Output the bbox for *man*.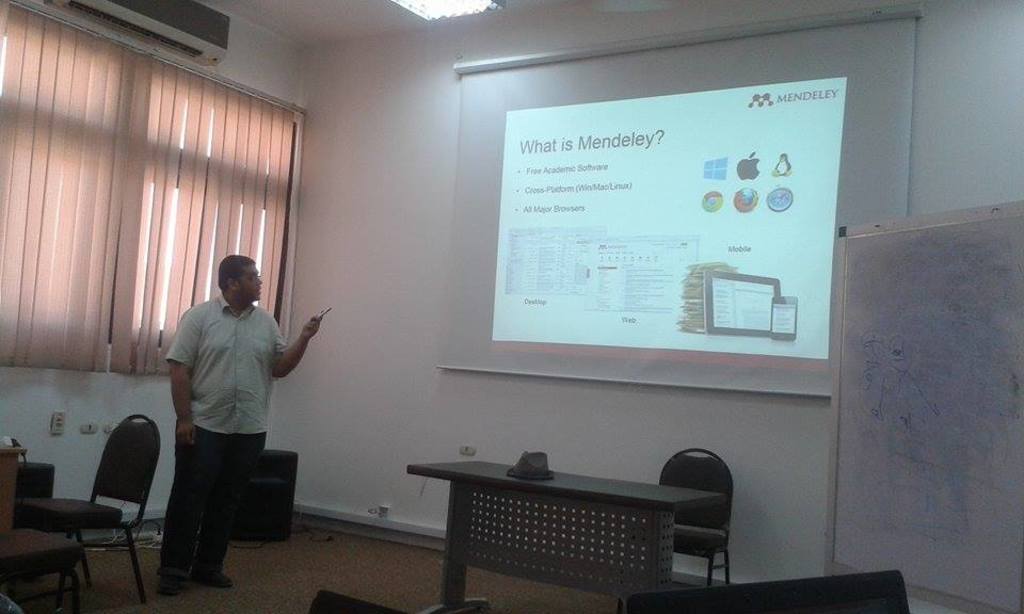
[143,256,314,585].
